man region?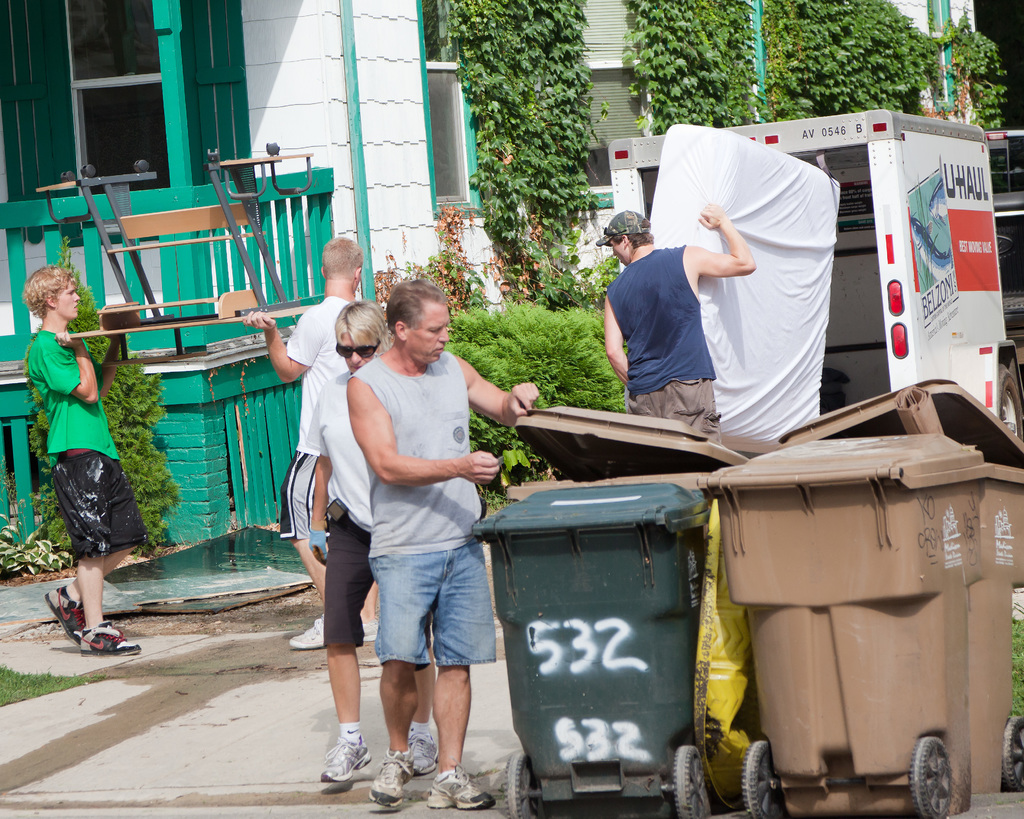
{"x1": 582, "y1": 200, "x2": 762, "y2": 443}
